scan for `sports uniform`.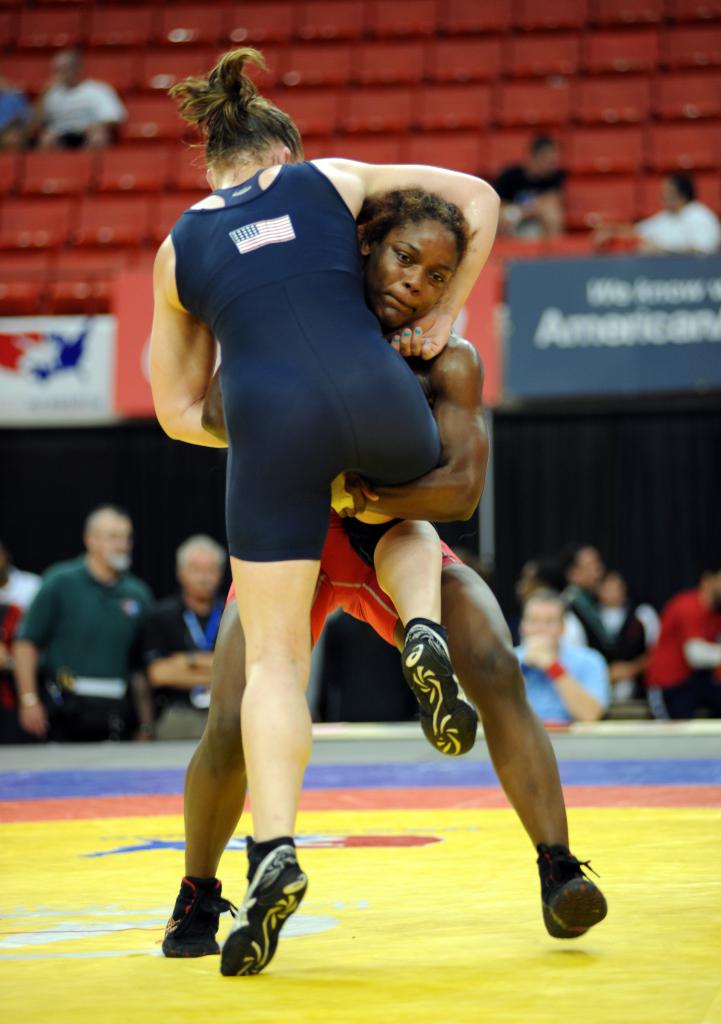
Scan result: region(226, 497, 466, 669).
